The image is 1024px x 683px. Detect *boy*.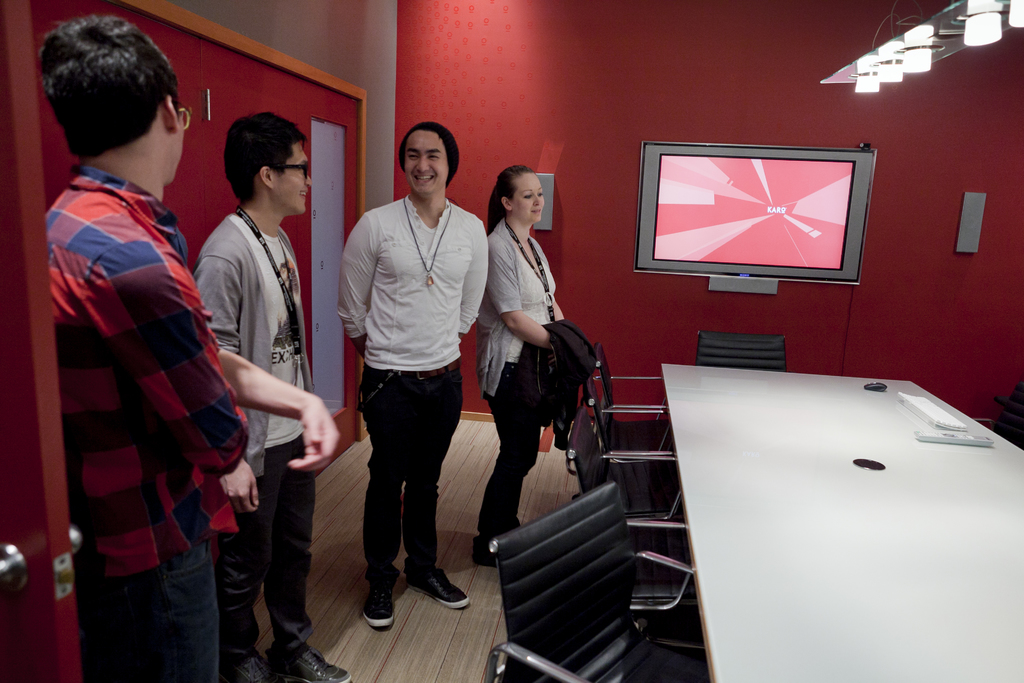
Detection: 154,122,320,661.
